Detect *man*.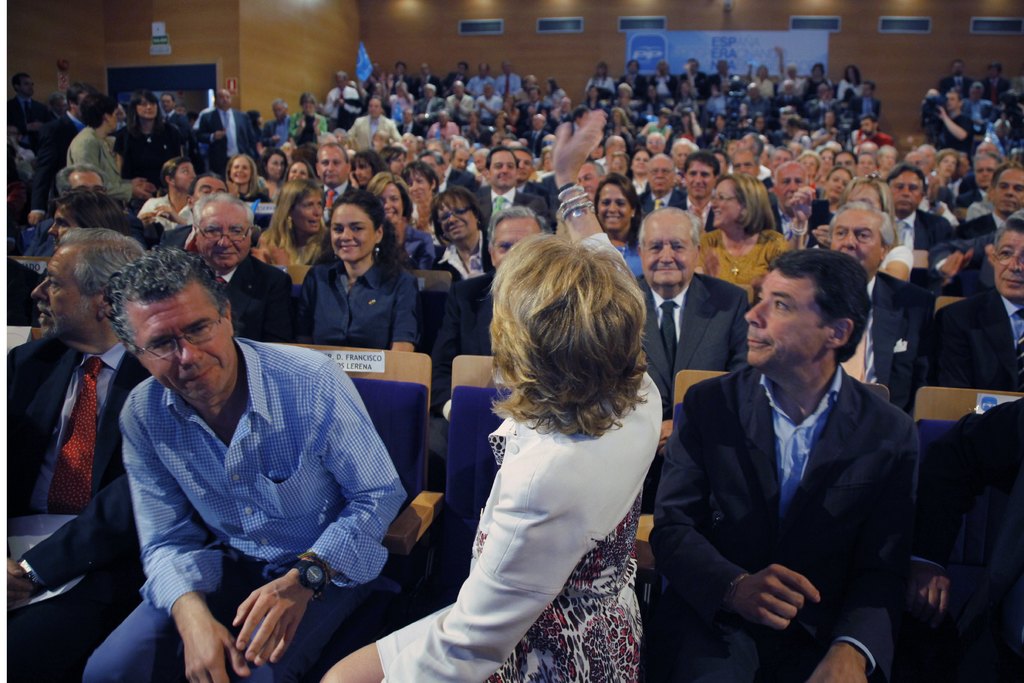
Detected at bbox(685, 157, 724, 231).
